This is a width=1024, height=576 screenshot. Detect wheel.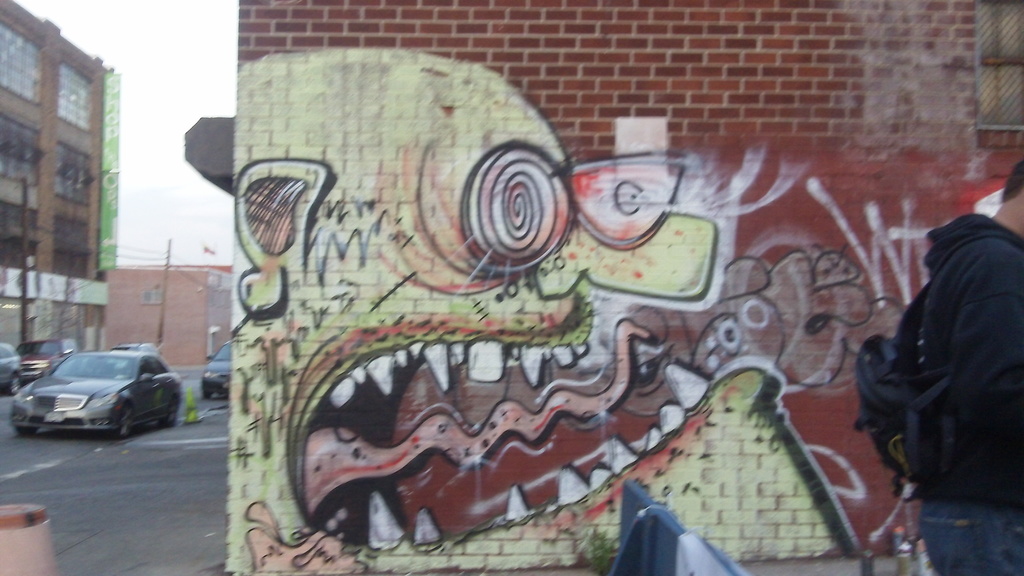
[x1=9, y1=376, x2=22, y2=392].
